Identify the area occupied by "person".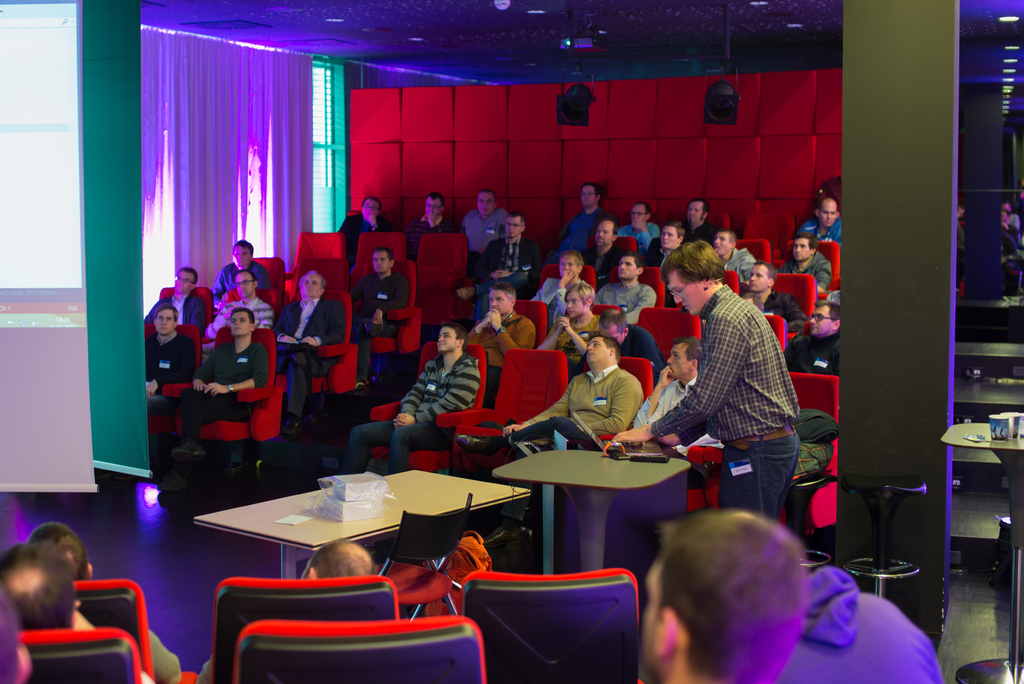
Area: [339,198,388,270].
